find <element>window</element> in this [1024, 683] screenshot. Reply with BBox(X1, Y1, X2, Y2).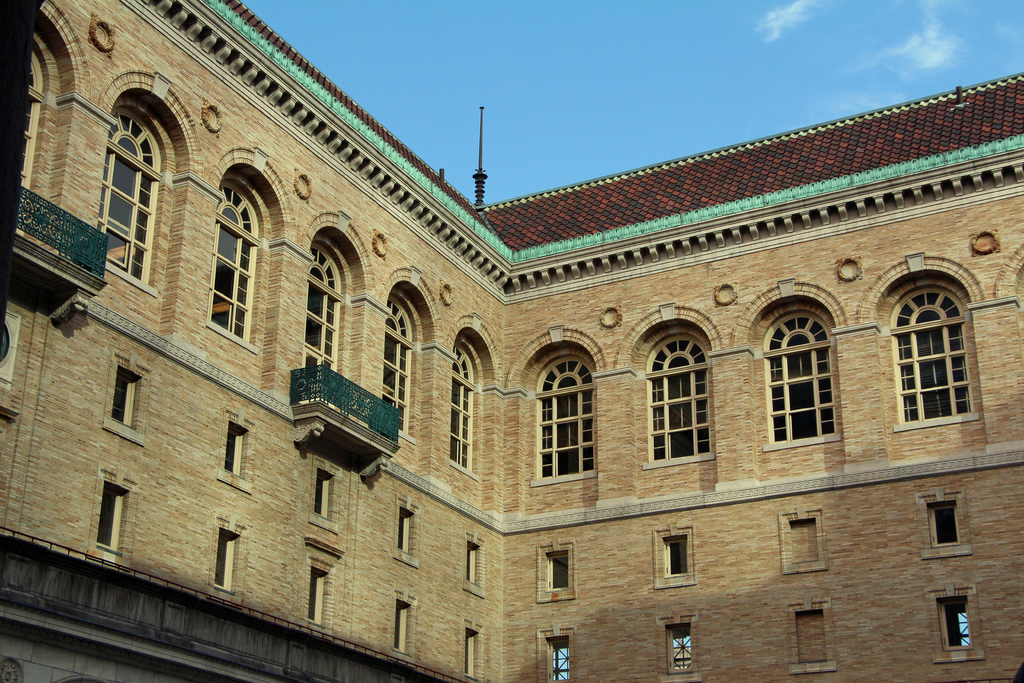
BBox(451, 529, 492, 604).
